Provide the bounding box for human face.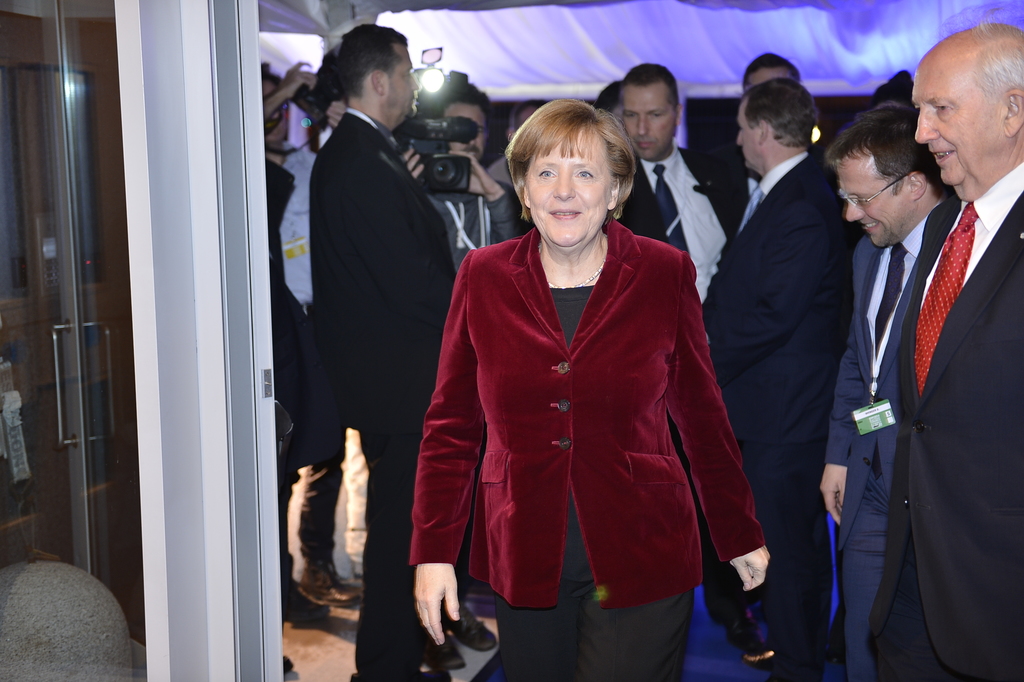
<region>628, 90, 675, 162</region>.
